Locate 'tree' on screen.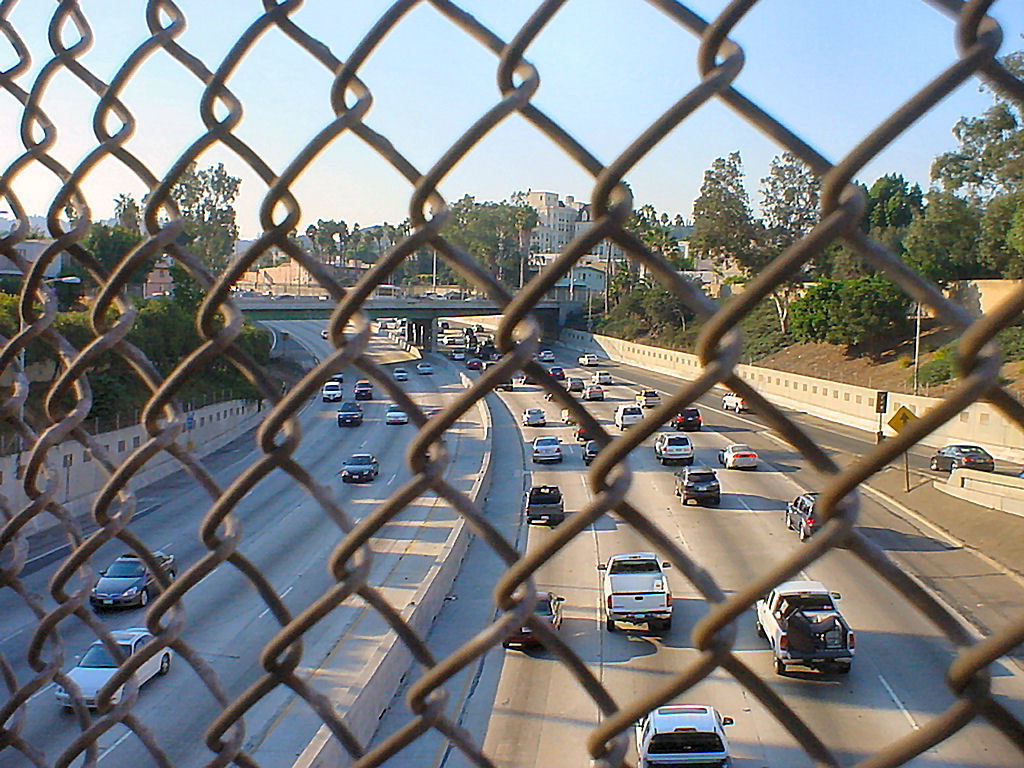
On screen at <region>696, 151, 756, 270</region>.
